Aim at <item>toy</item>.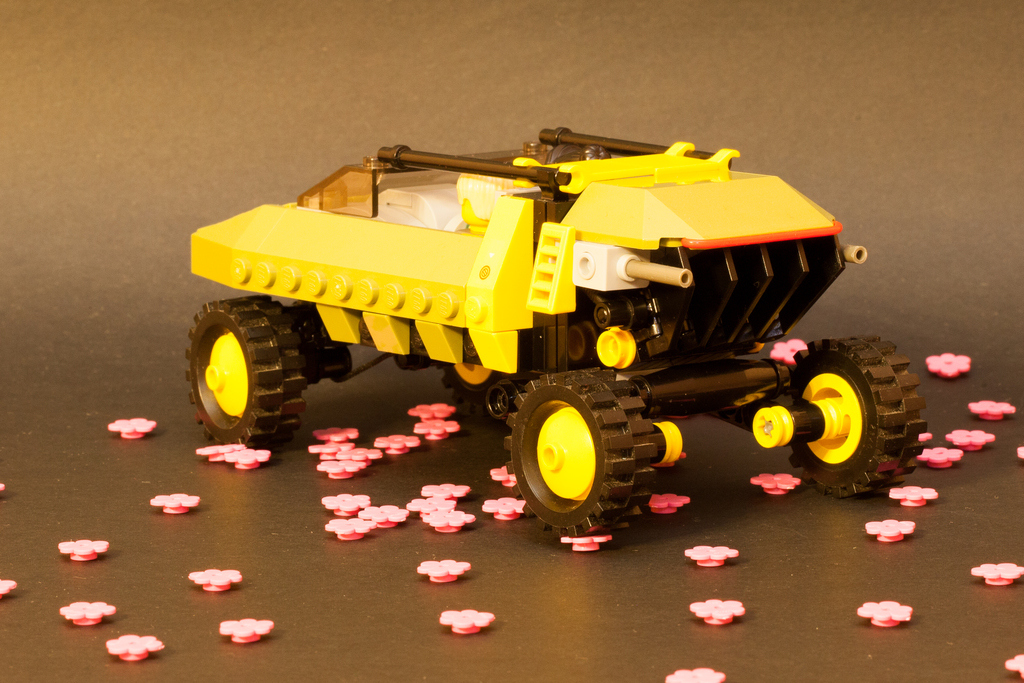
Aimed at box=[106, 637, 164, 663].
